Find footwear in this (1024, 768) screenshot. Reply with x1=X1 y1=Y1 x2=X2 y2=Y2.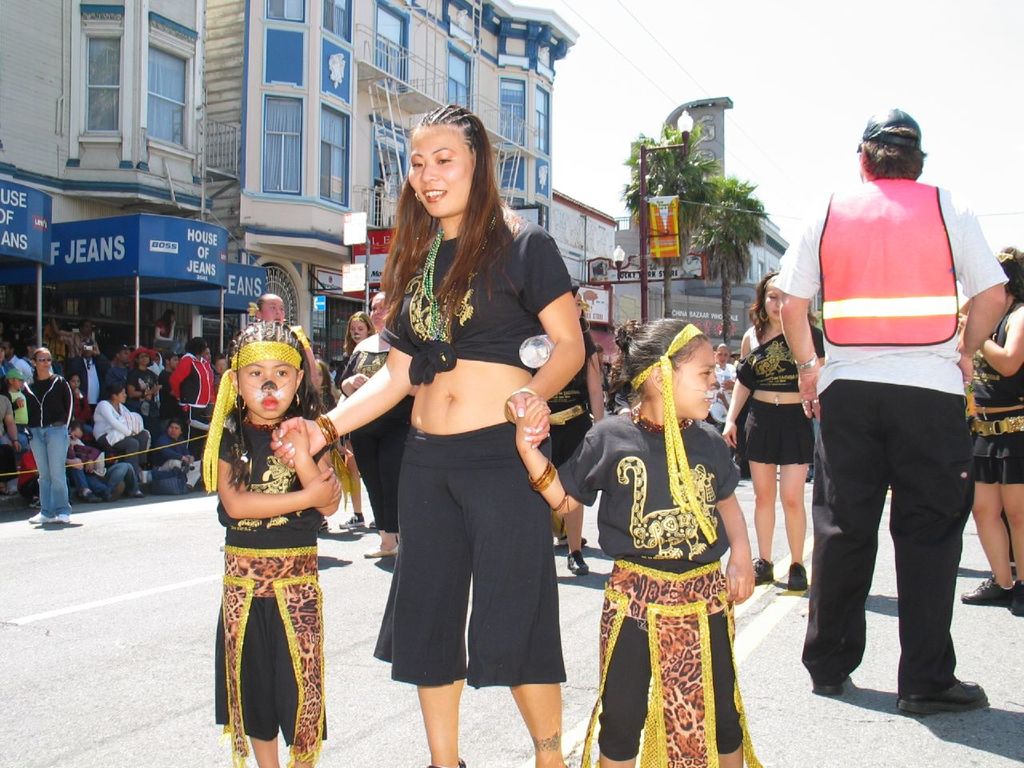
x1=28 y1=514 x2=46 y2=520.
